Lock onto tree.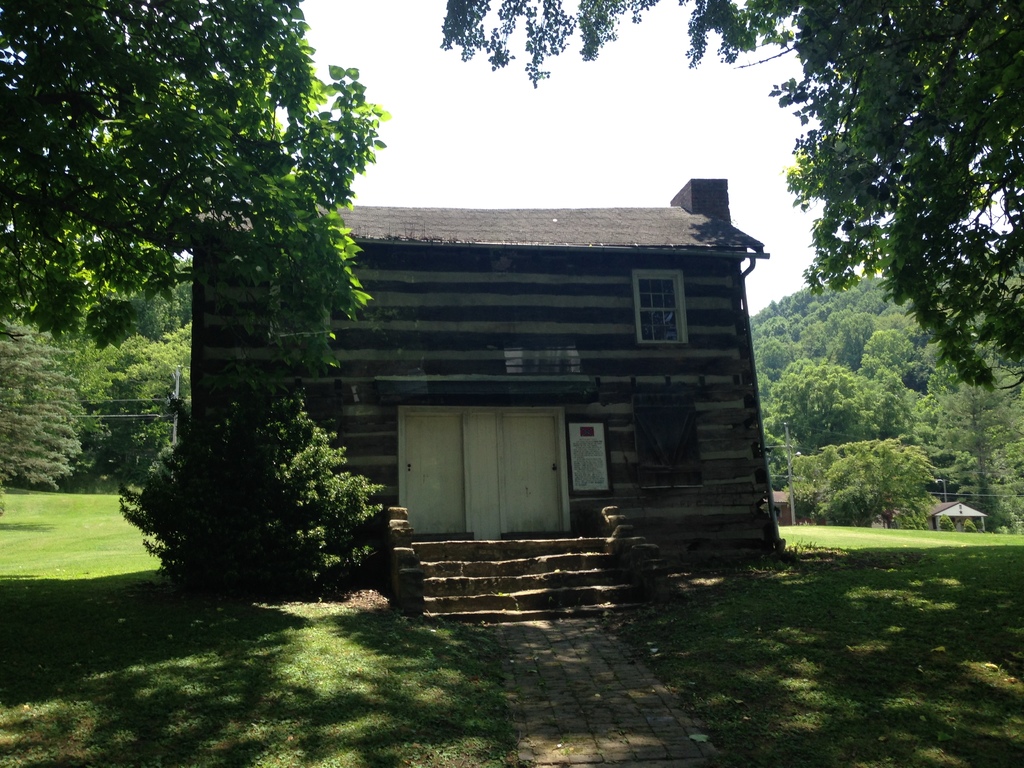
Locked: rect(742, 246, 1023, 538).
